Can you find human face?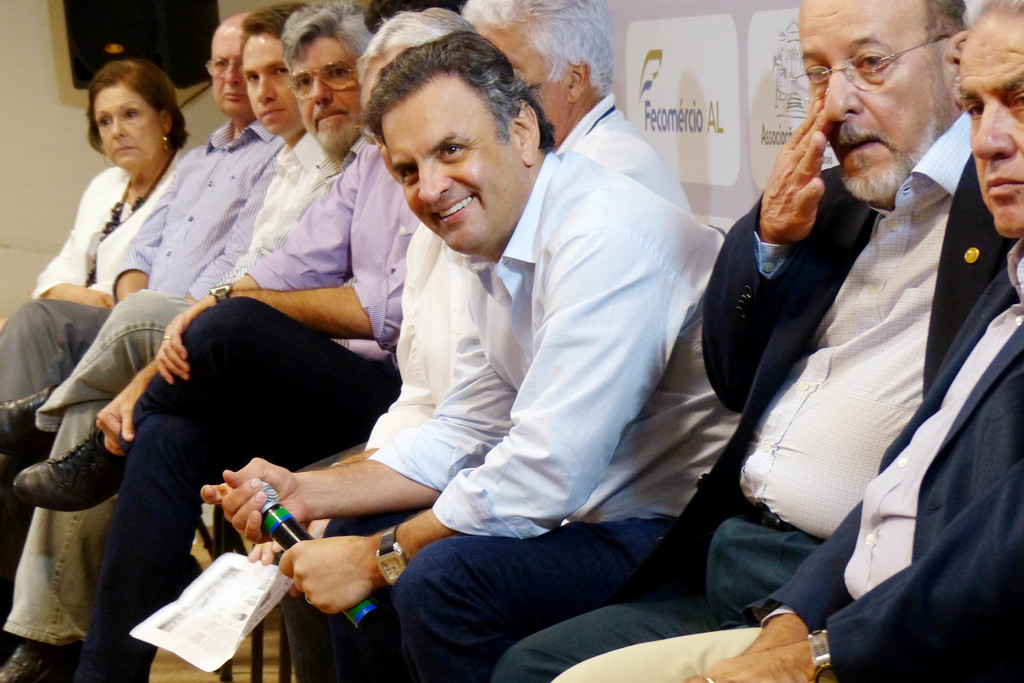
Yes, bounding box: box=[802, 0, 942, 201].
